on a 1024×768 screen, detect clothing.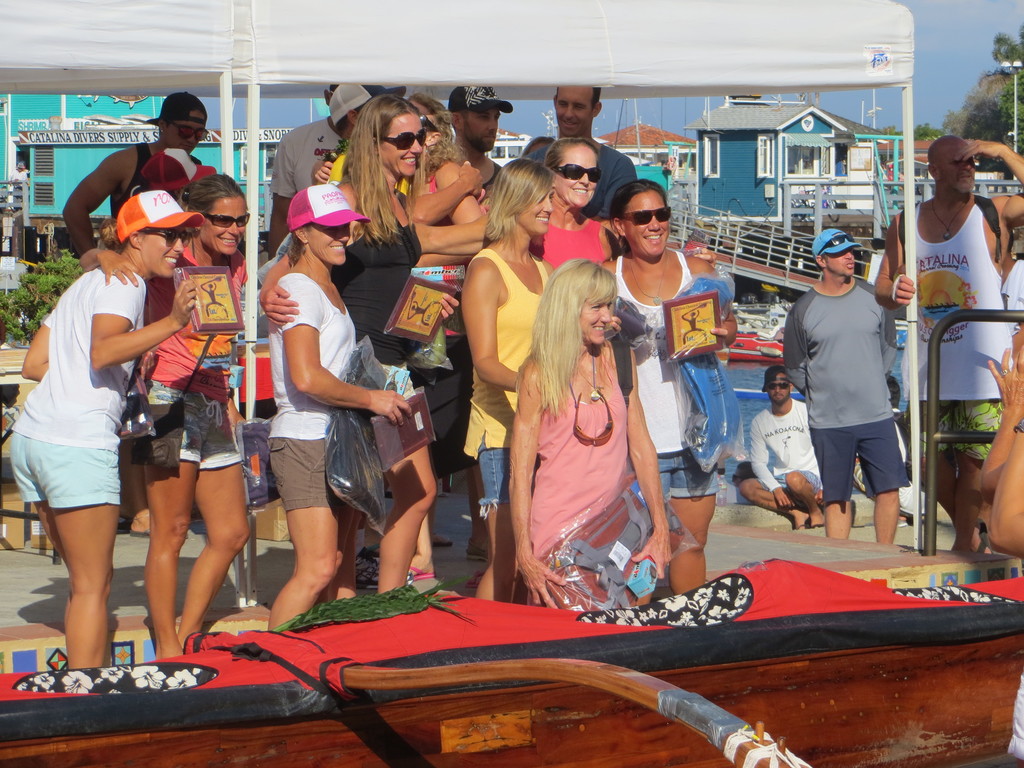
bbox=(121, 143, 199, 207).
